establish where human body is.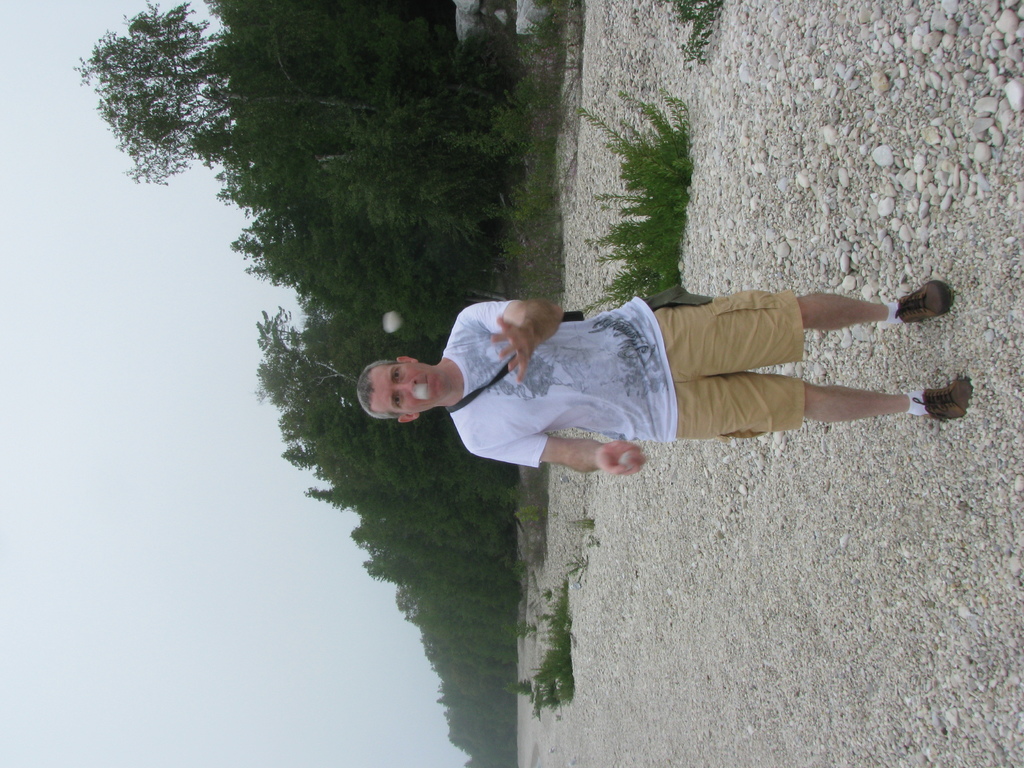
Established at BBox(335, 272, 927, 509).
